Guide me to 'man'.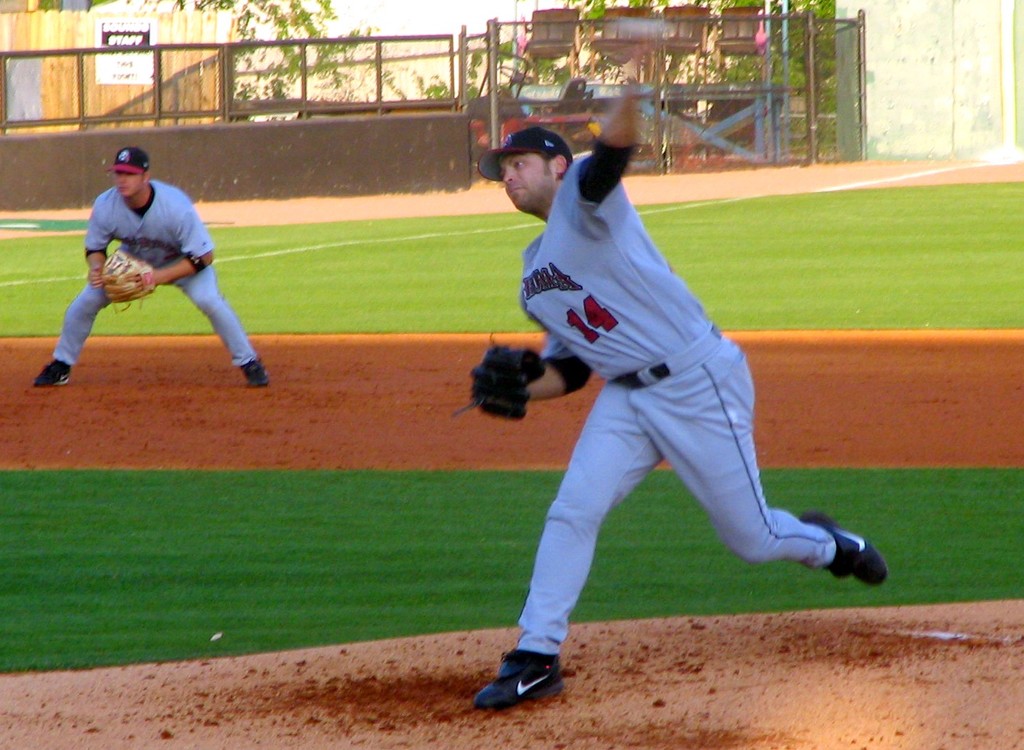
Guidance: [x1=40, y1=143, x2=264, y2=392].
